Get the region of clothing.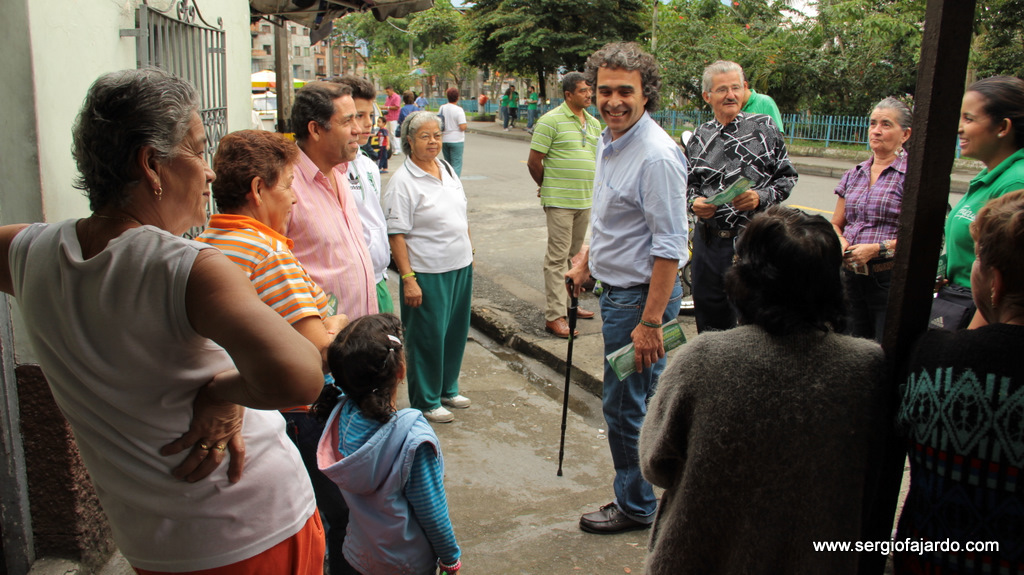
(x1=476, y1=93, x2=492, y2=114).
